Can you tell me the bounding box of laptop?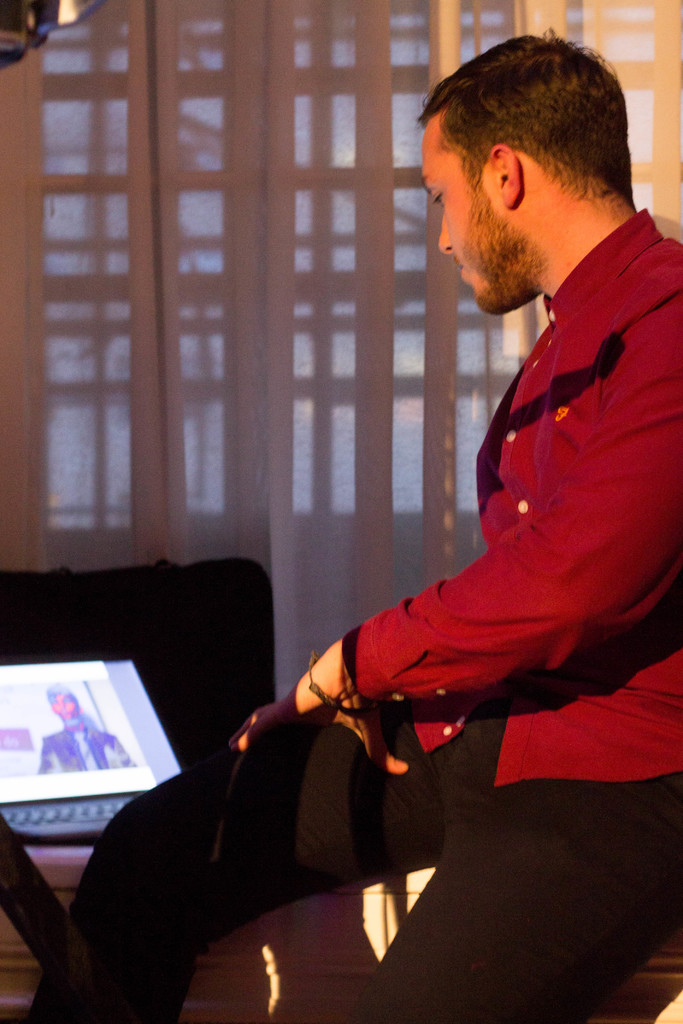
x1=6 y1=651 x2=176 y2=864.
